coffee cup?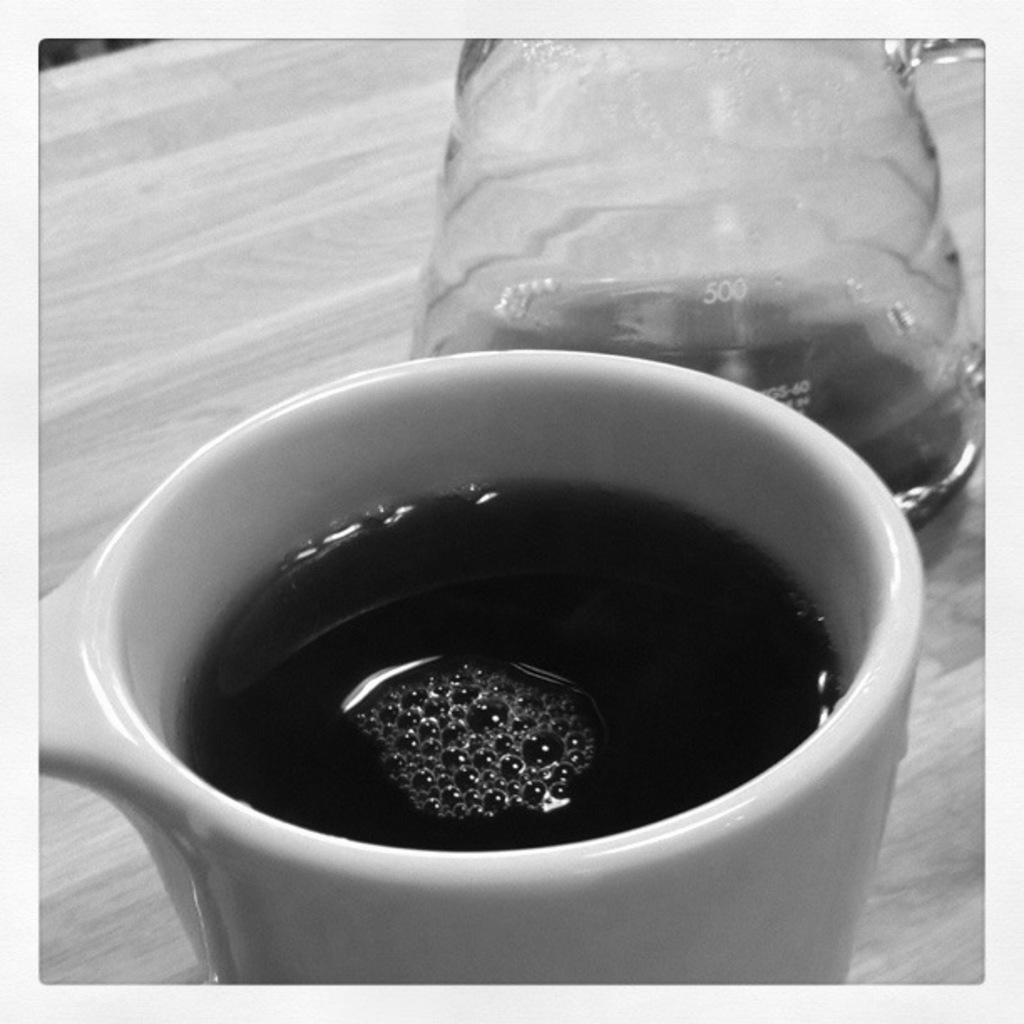
35:348:929:986
